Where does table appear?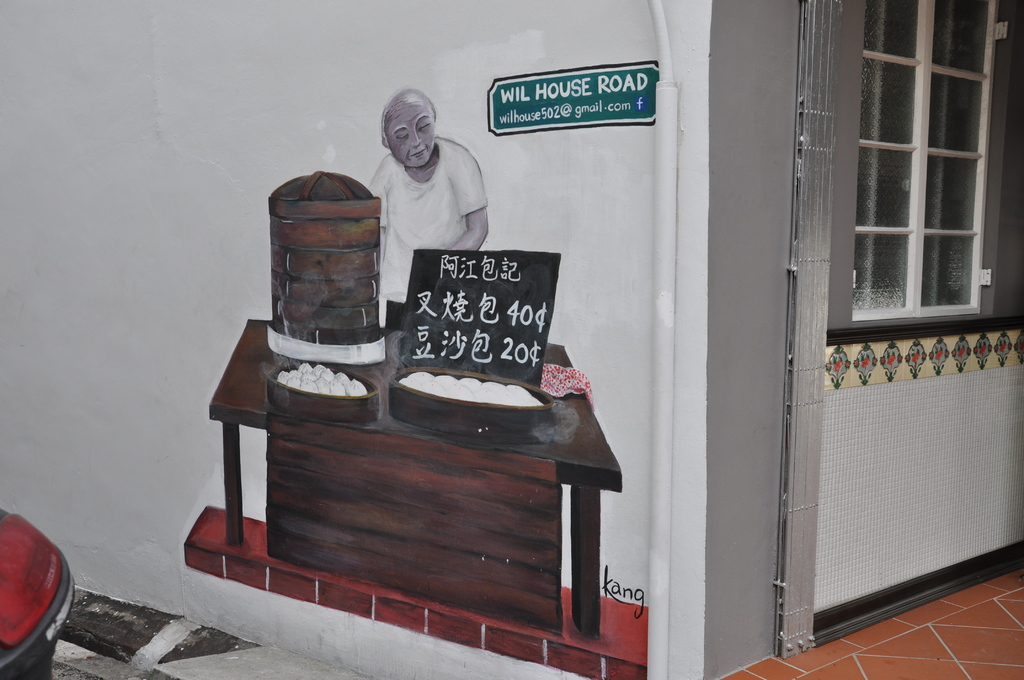
Appears at 212, 316, 624, 652.
